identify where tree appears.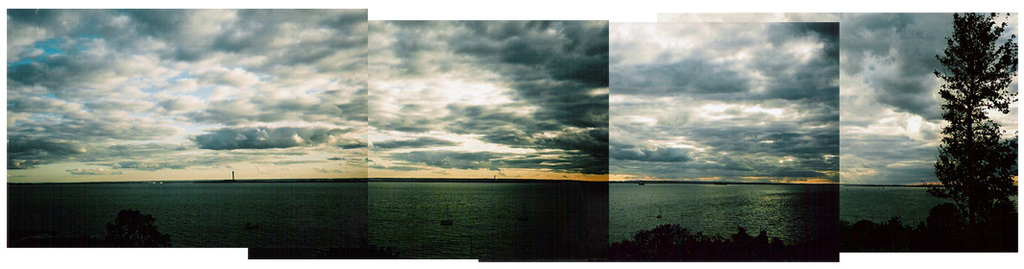
Appears at (x1=937, y1=13, x2=1020, y2=254).
